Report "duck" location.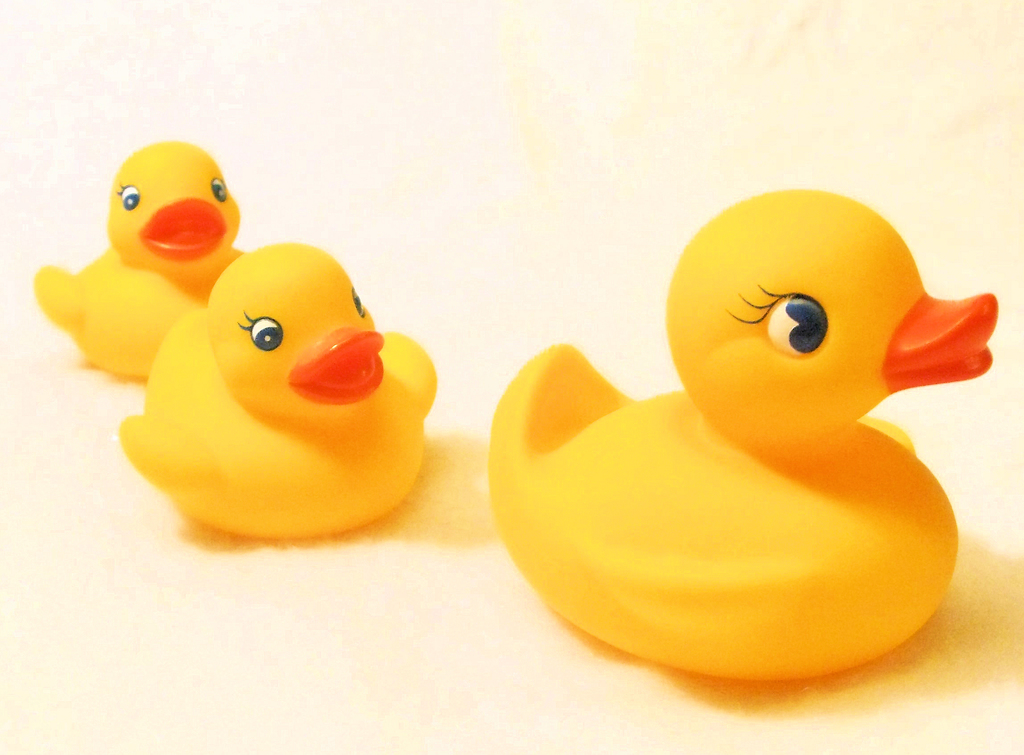
Report: left=481, top=220, right=993, bottom=720.
